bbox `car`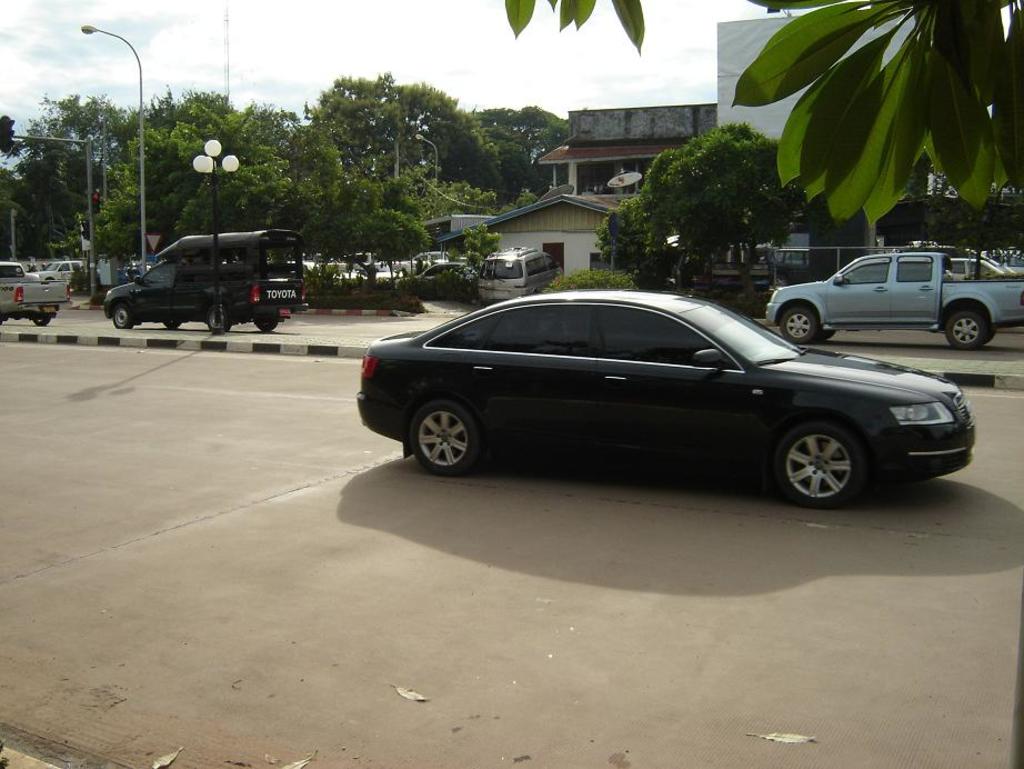
x1=36 y1=263 x2=91 y2=287
